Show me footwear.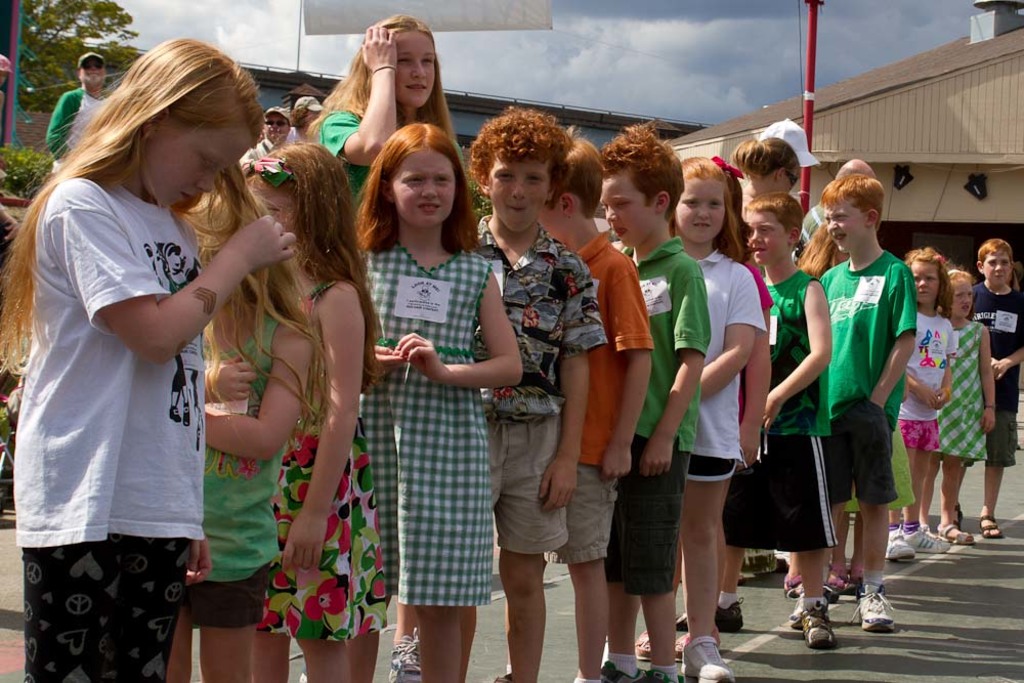
footwear is here: Rect(597, 659, 673, 682).
